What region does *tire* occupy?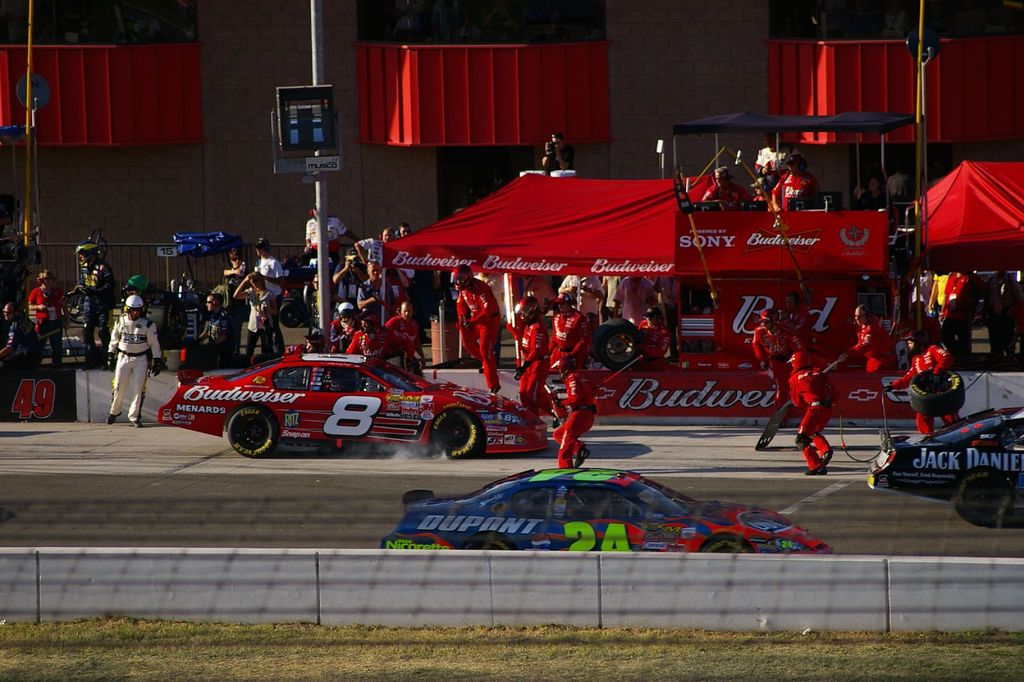
{"x1": 701, "y1": 535, "x2": 749, "y2": 555}.
